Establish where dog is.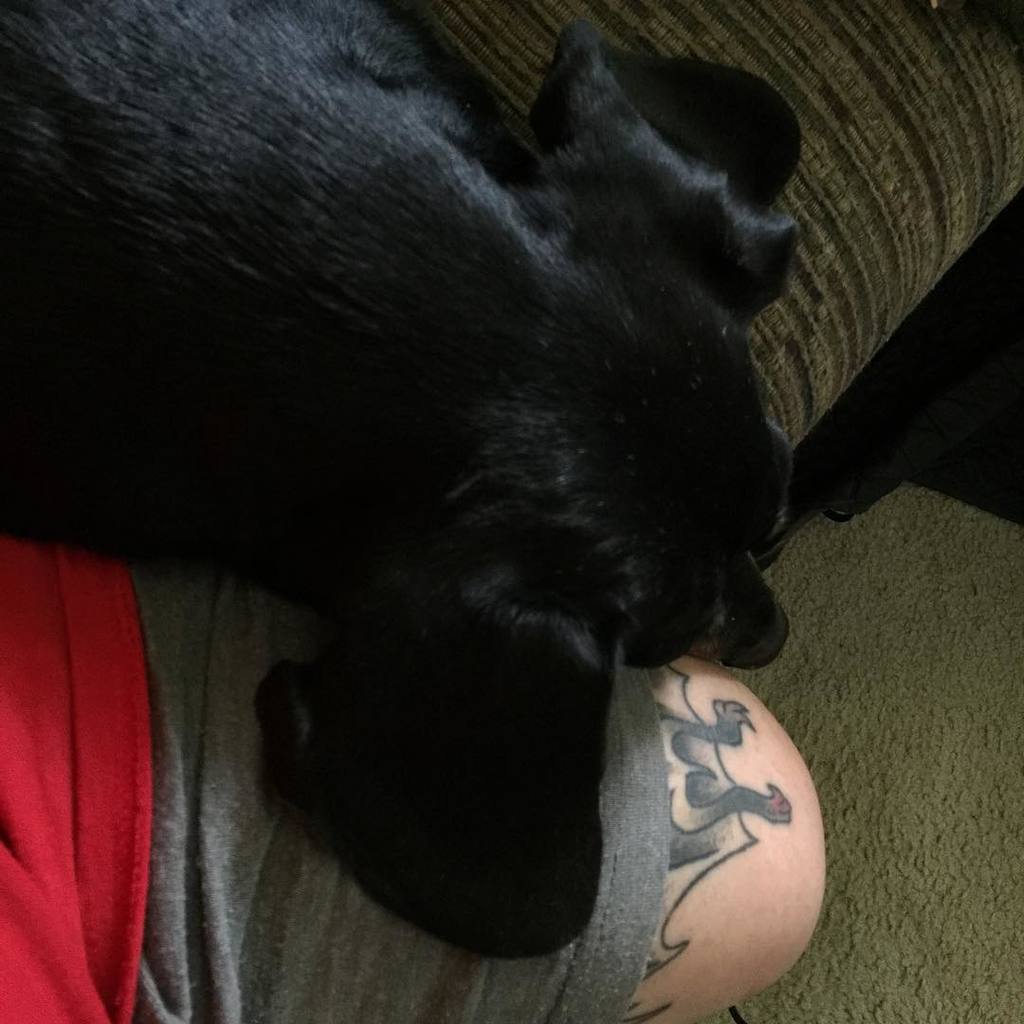
Established at Rect(0, 0, 803, 963).
